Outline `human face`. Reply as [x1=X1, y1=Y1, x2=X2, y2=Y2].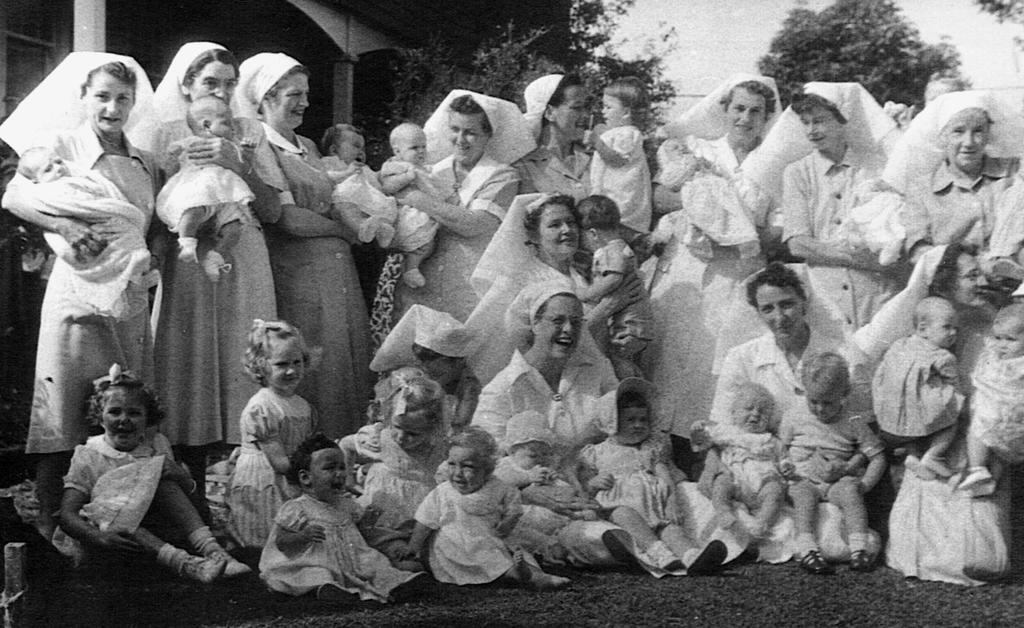
[x1=390, y1=405, x2=435, y2=452].
